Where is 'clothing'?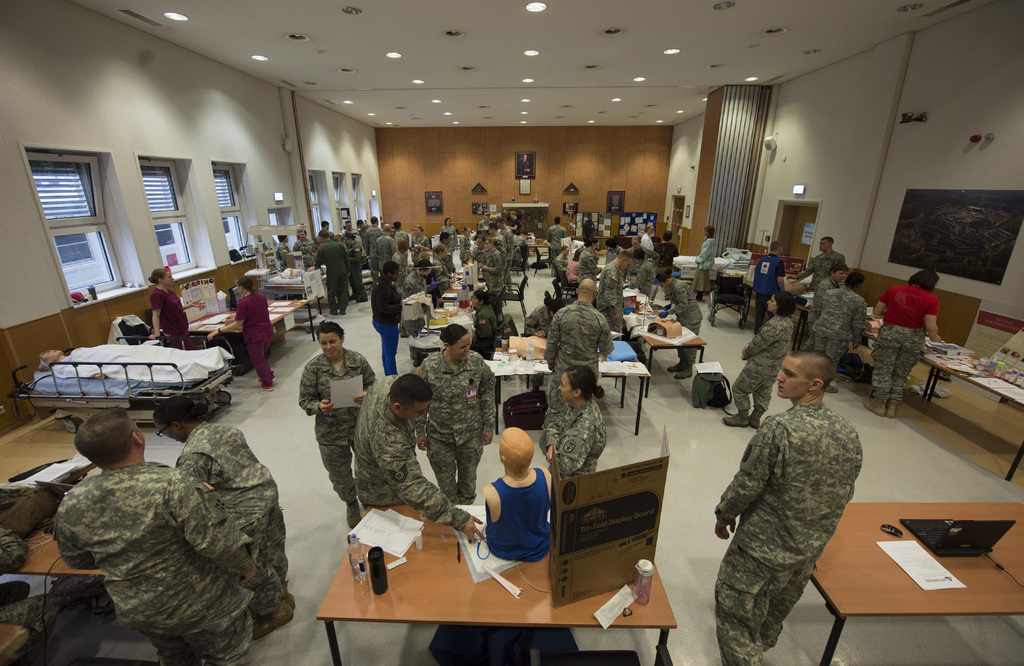
<box>595,261,624,345</box>.
